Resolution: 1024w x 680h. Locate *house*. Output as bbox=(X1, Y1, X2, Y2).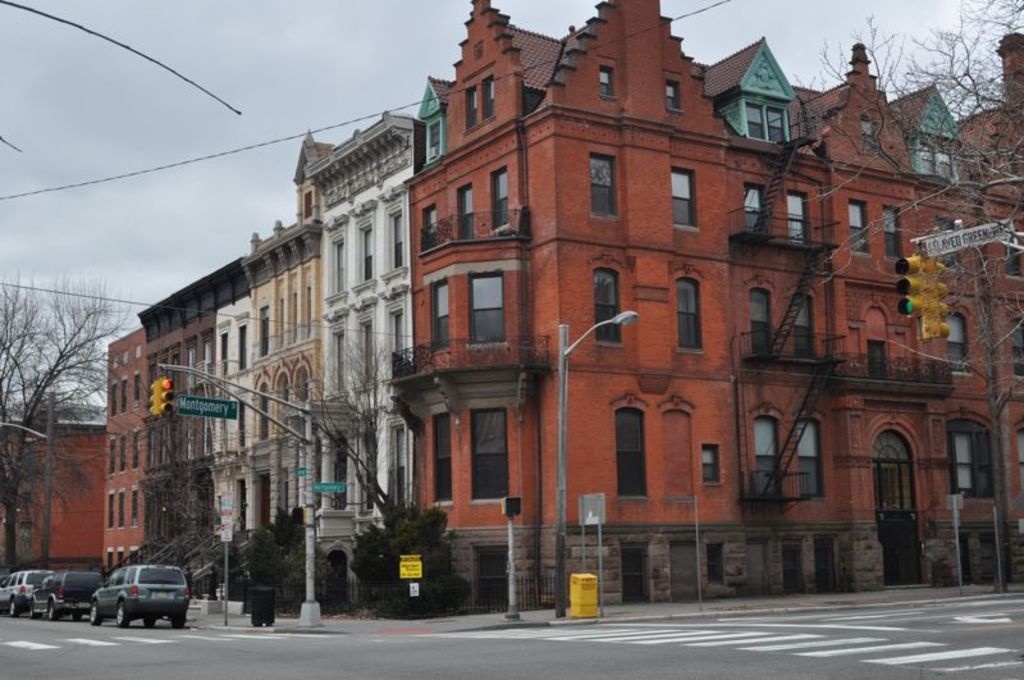
bbox=(133, 254, 250, 587).
